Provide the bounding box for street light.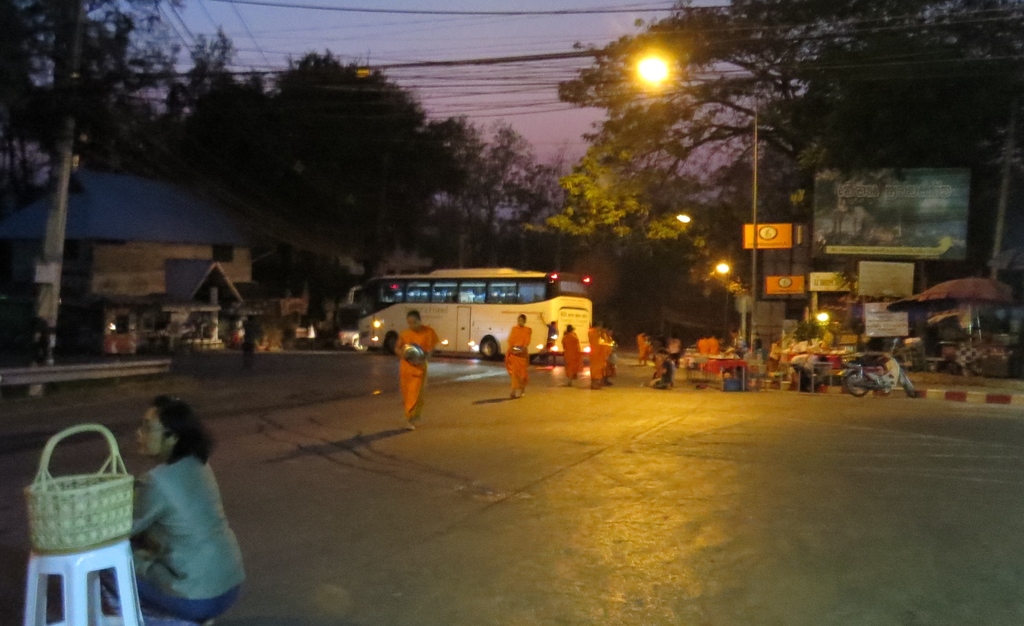
(x1=717, y1=261, x2=730, y2=343).
